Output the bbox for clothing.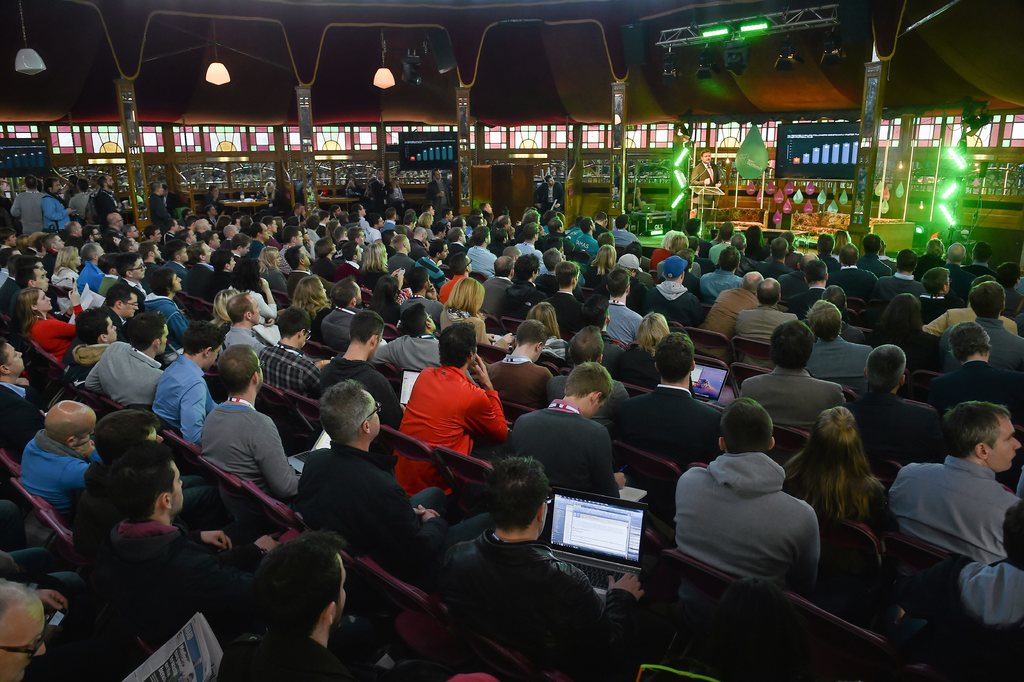
[396,189,406,206].
